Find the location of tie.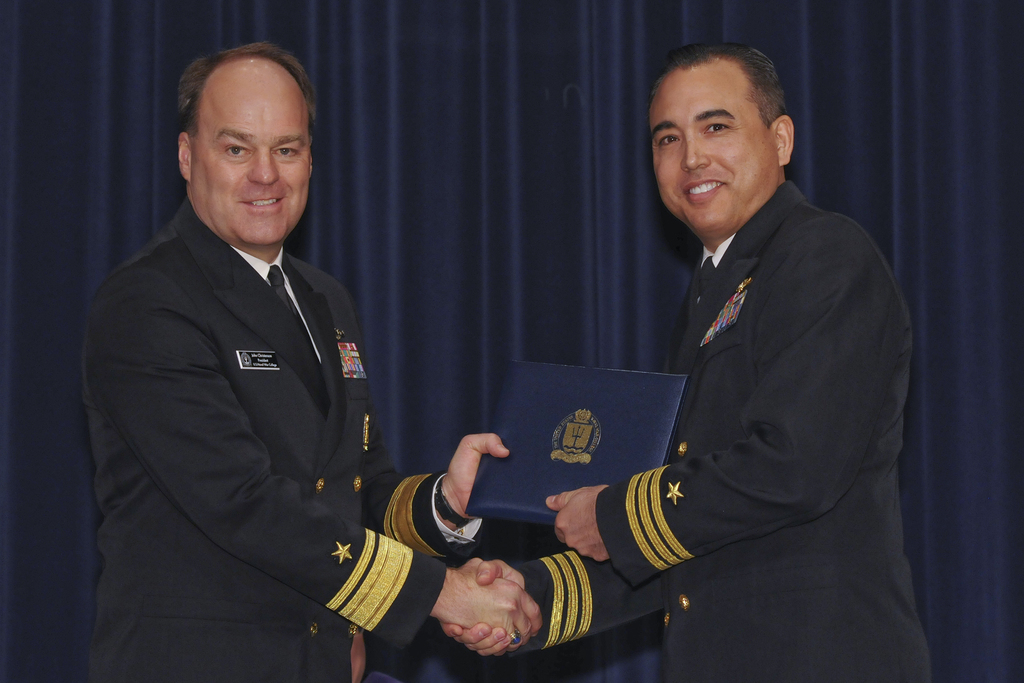
Location: locate(701, 260, 721, 302).
